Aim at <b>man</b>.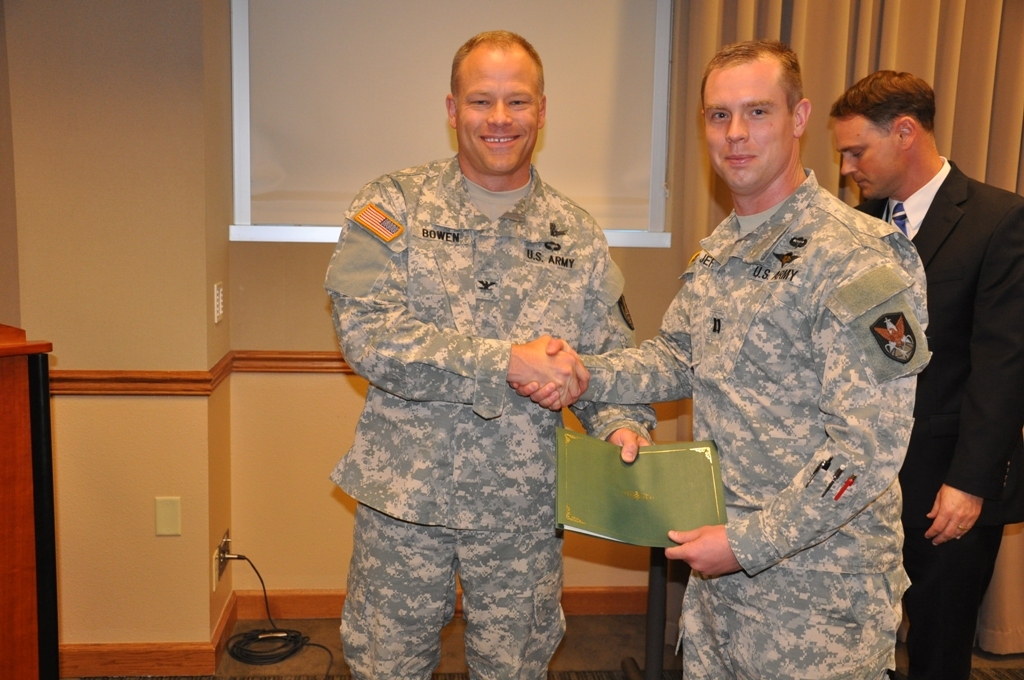
Aimed at 322/28/660/679.
